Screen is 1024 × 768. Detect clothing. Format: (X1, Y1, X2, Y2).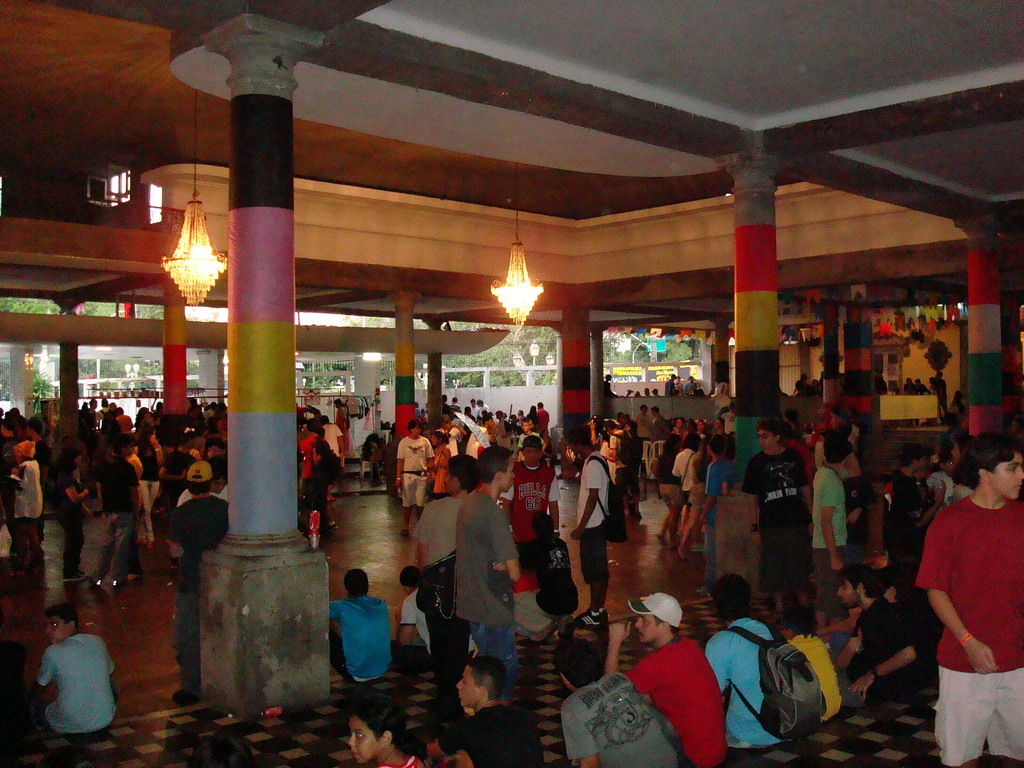
(431, 443, 457, 495).
